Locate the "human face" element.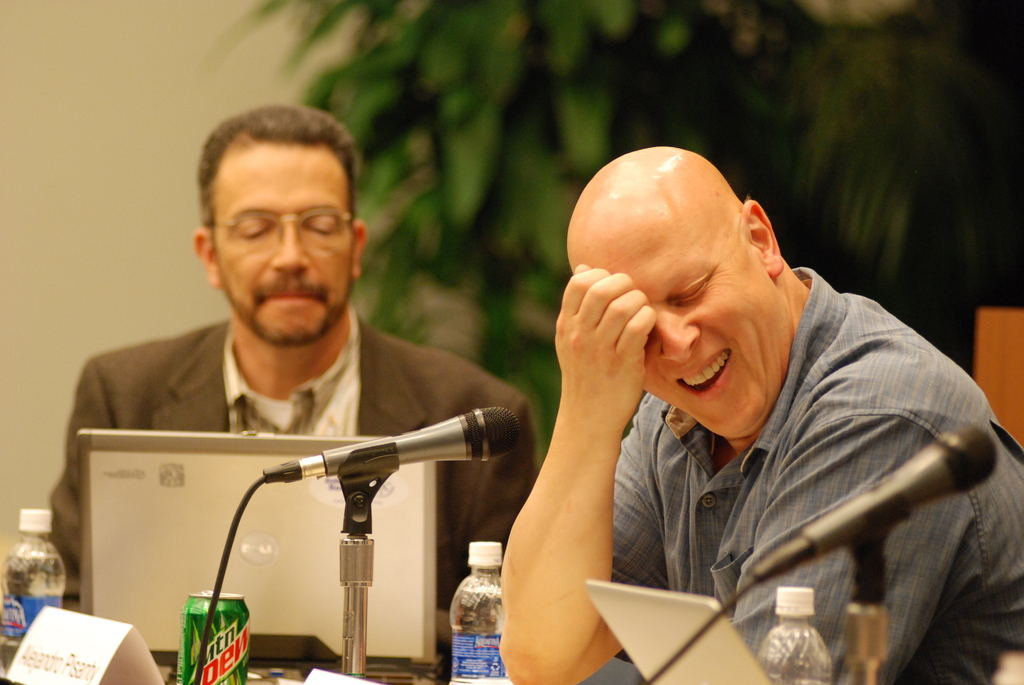
Element bbox: l=207, t=148, r=358, b=335.
